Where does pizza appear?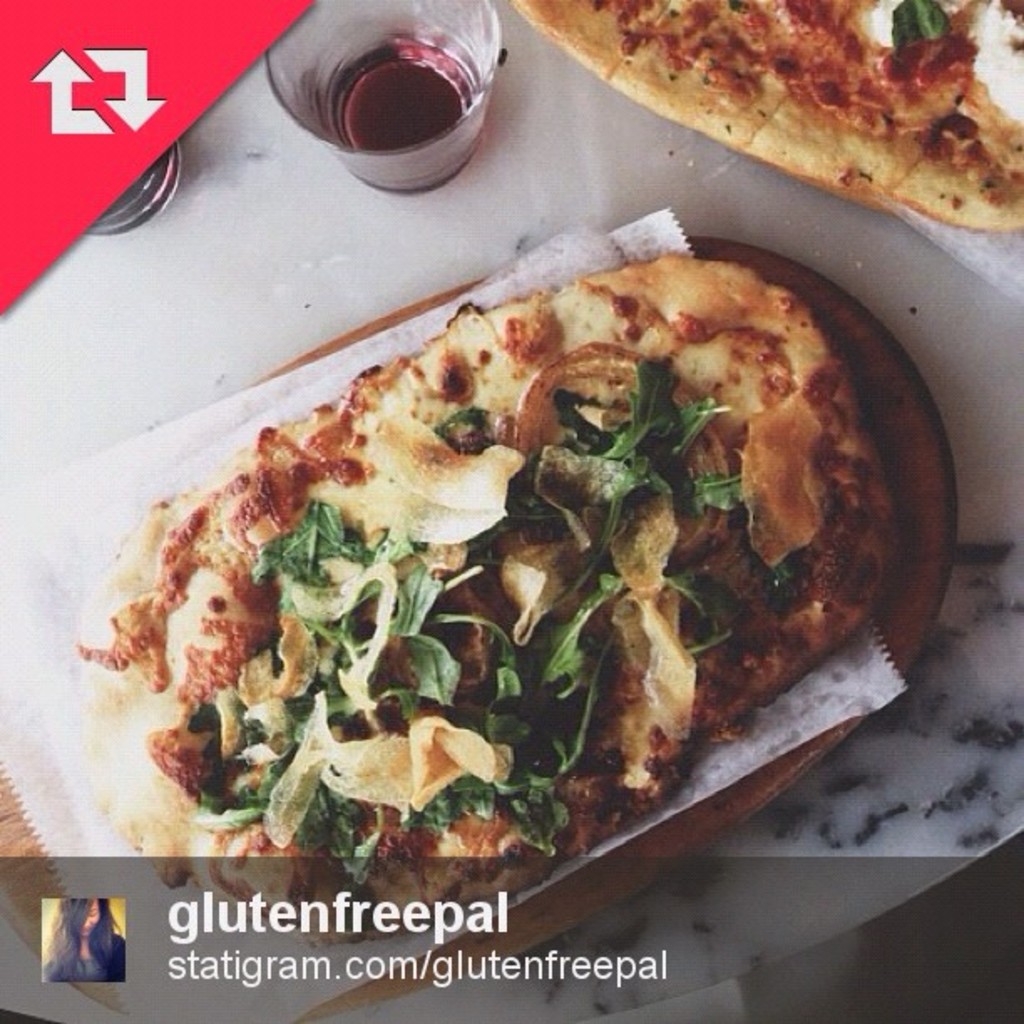
Appears at [75, 246, 897, 907].
